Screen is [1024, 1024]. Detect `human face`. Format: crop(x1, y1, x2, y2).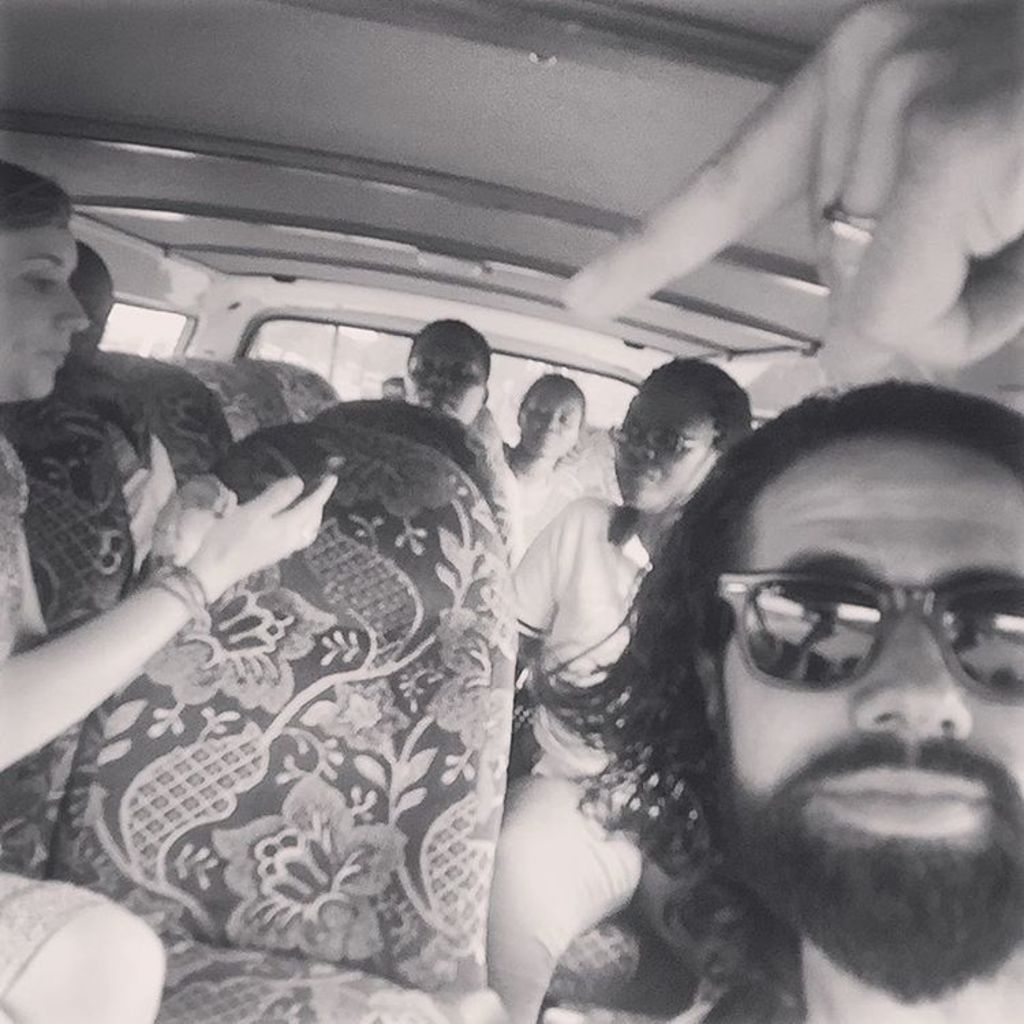
crop(0, 209, 87, 400).
